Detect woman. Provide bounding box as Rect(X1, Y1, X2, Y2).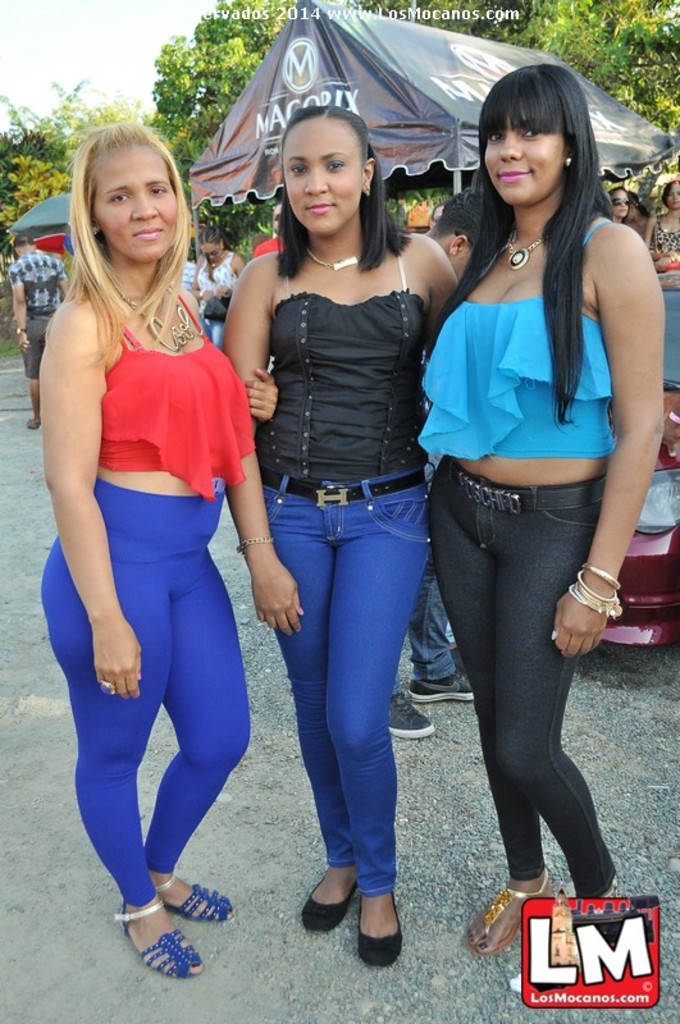
Rect(186, 232, 243, 358).
